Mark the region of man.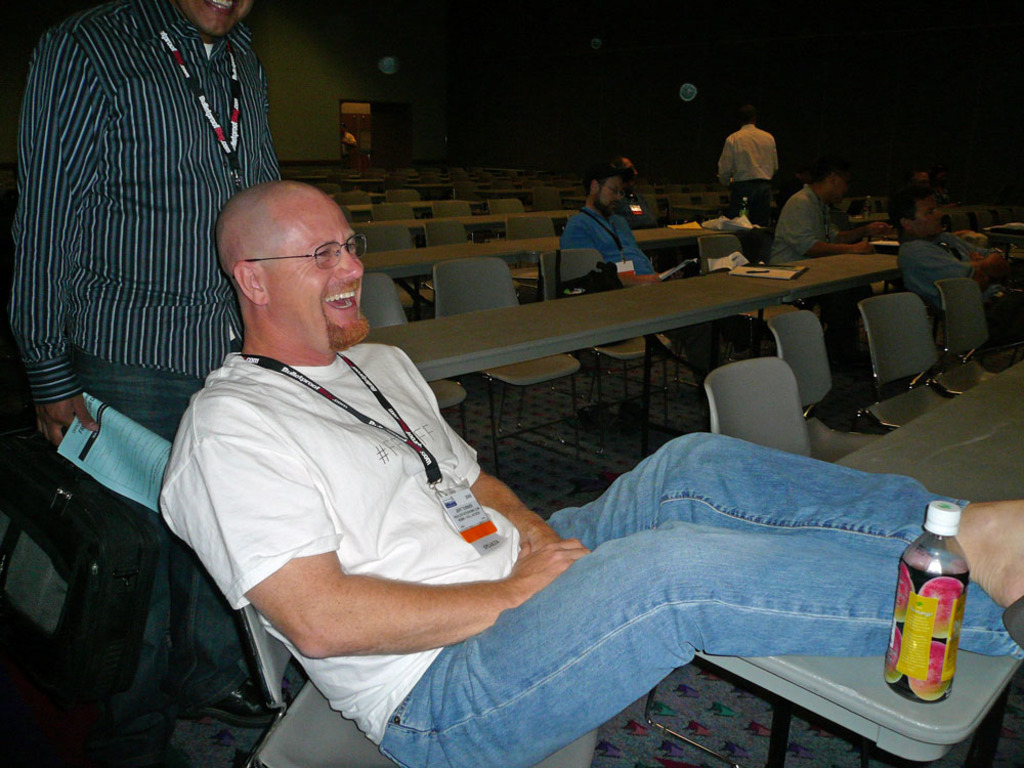
Region: 562,167,773,392.
